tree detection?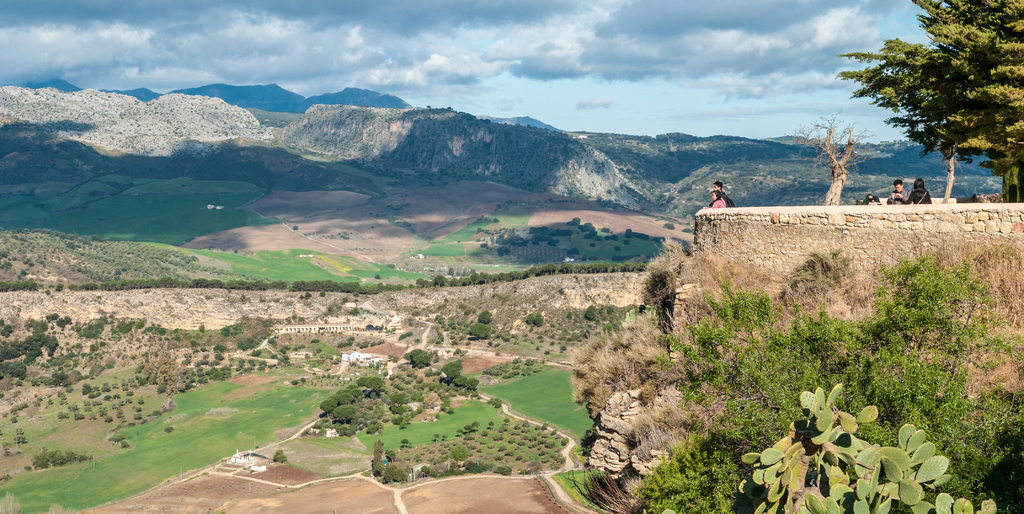
[x1=467, y1=319, x2=493, y2=339]
